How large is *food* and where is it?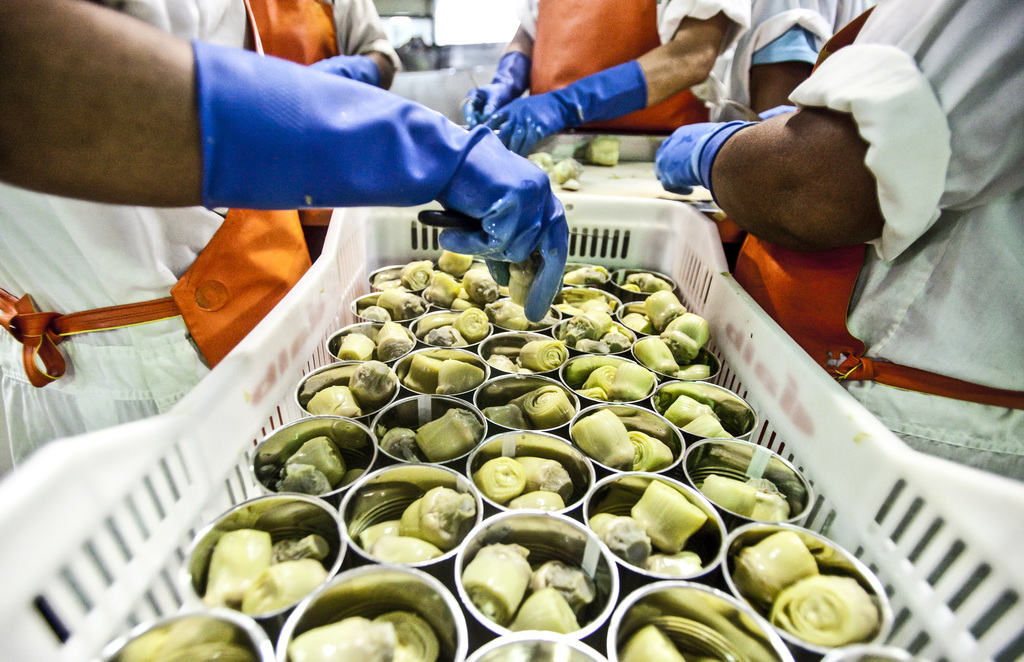
Bounding box: [left=374, top=286, right=425, bottom=320].
